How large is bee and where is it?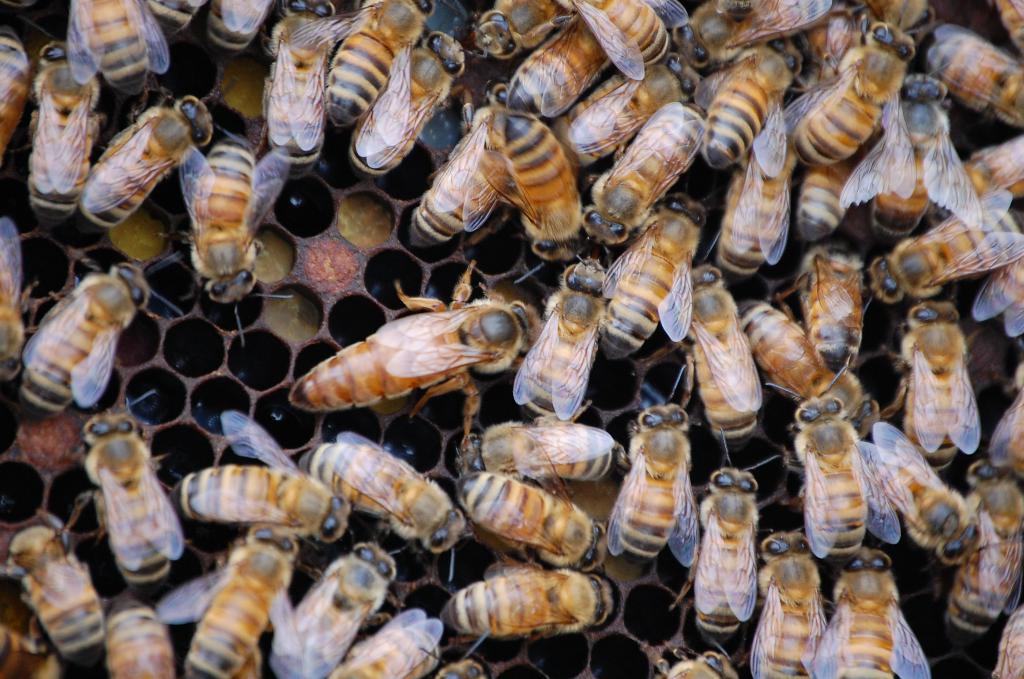
Bounding box: bbox=(175, 407, 344, 542).
